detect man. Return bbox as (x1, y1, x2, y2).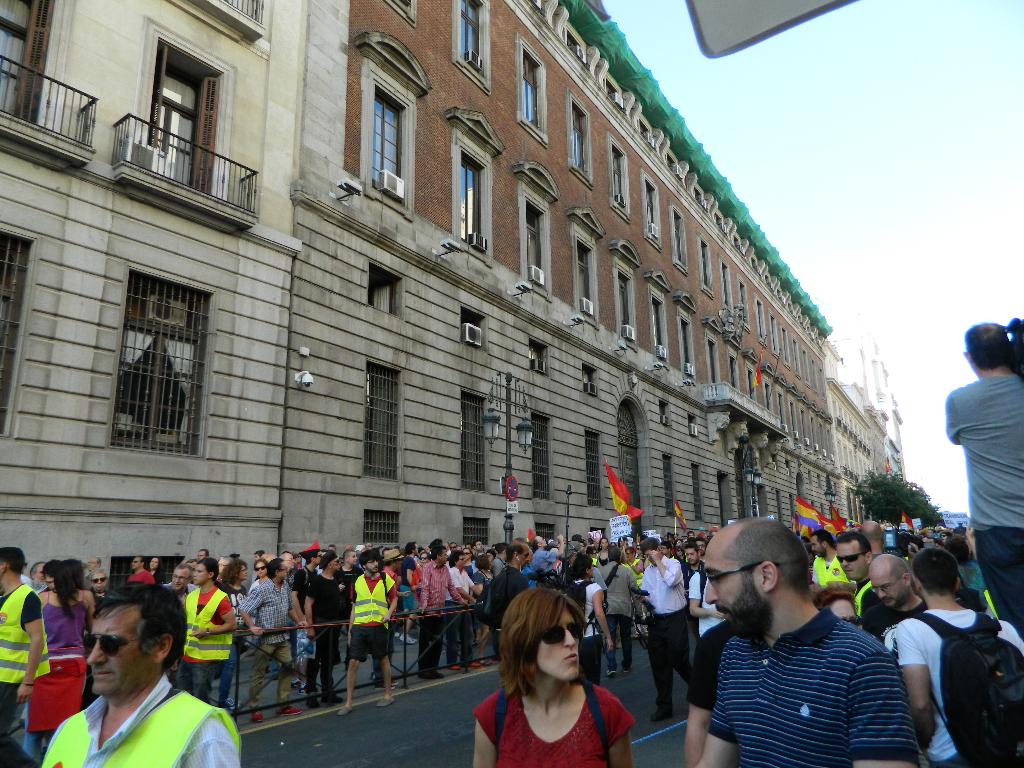
(392, 538, 423, 641).
